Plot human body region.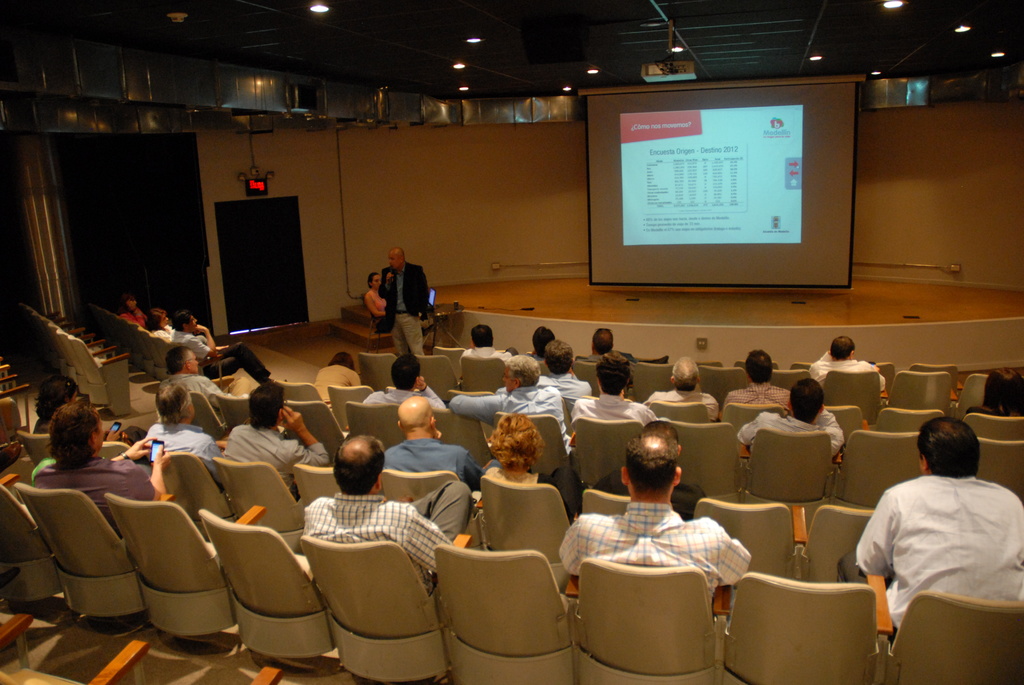
Plotted at 566:359:656:425.
